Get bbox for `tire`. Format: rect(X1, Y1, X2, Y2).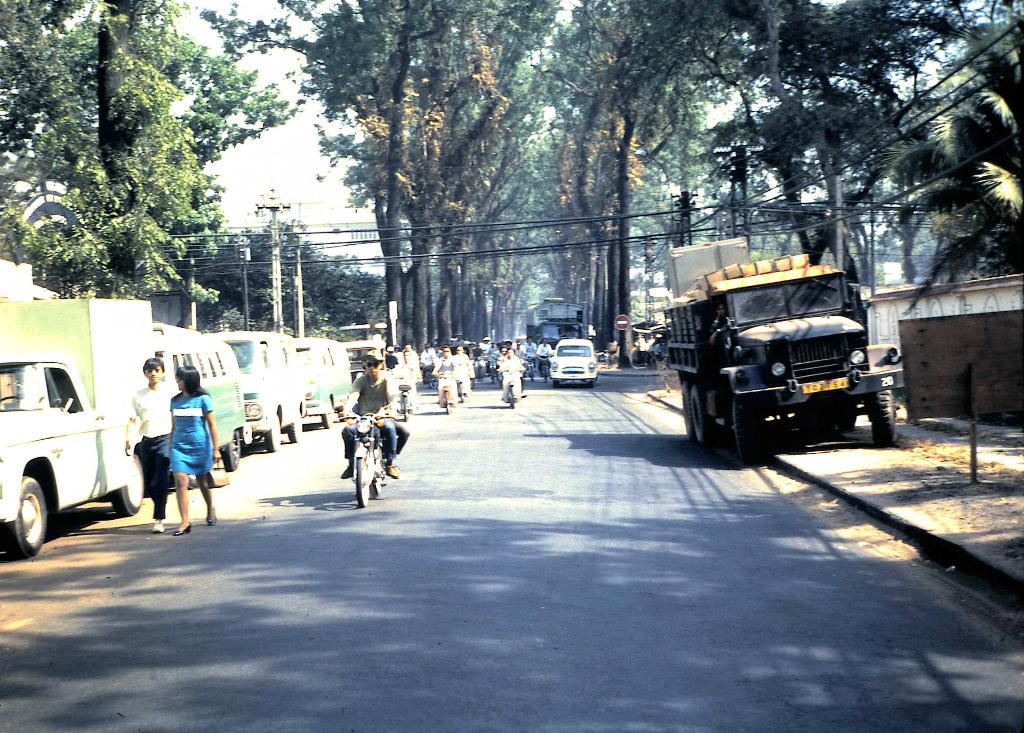
rect(585, 381, 594, 390).
